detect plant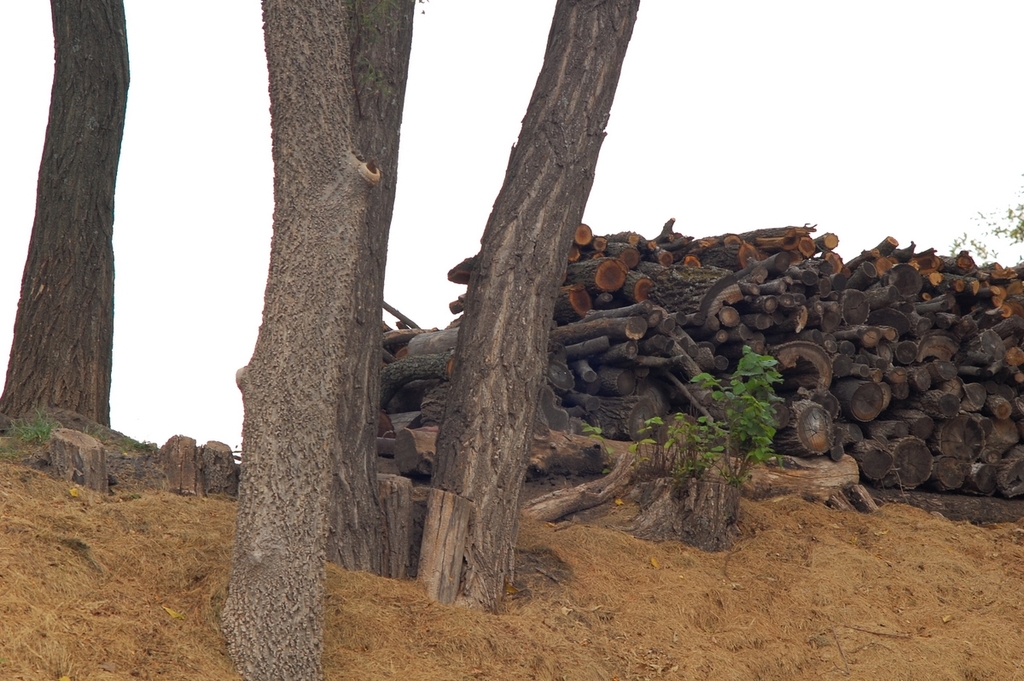
BBox(77, 422, 107, 445)
